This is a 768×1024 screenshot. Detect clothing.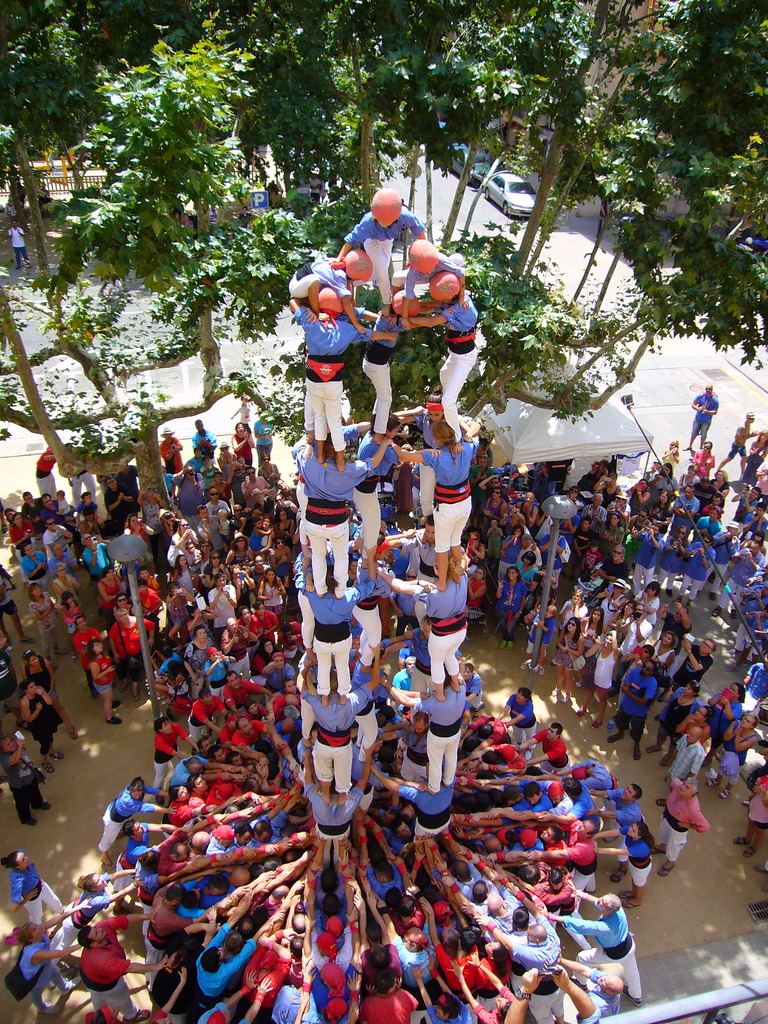
<region>204, 584, 239, 632</region>.
